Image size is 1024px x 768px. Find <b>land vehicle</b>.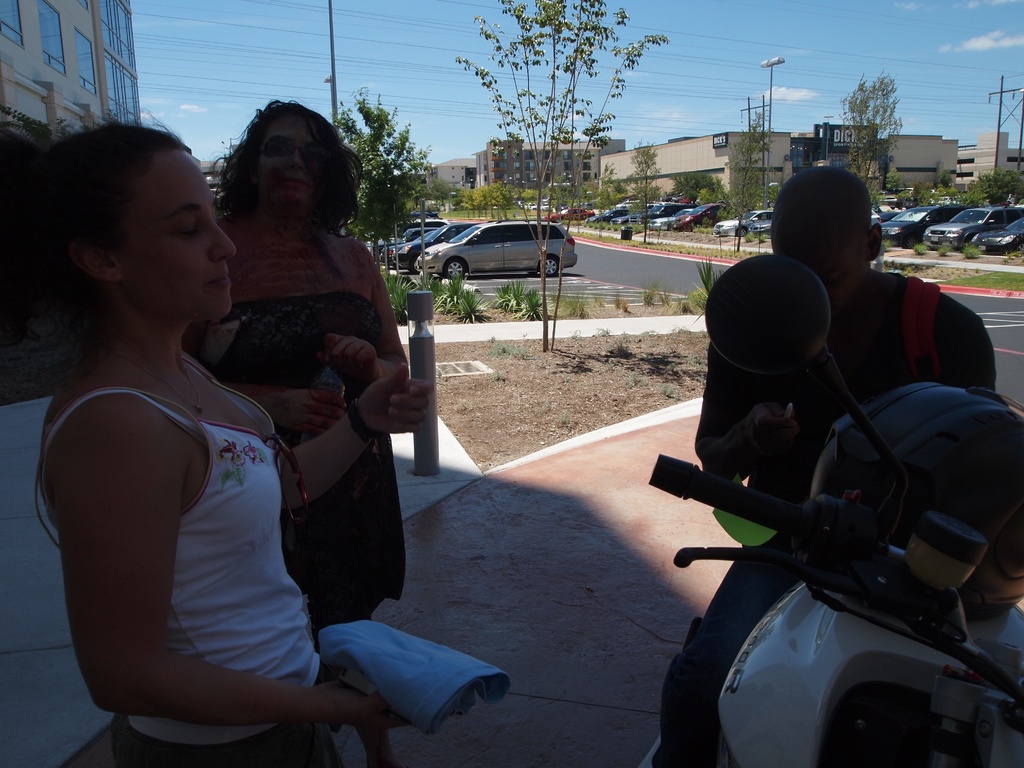
box=[678, 195, 696, 207].
